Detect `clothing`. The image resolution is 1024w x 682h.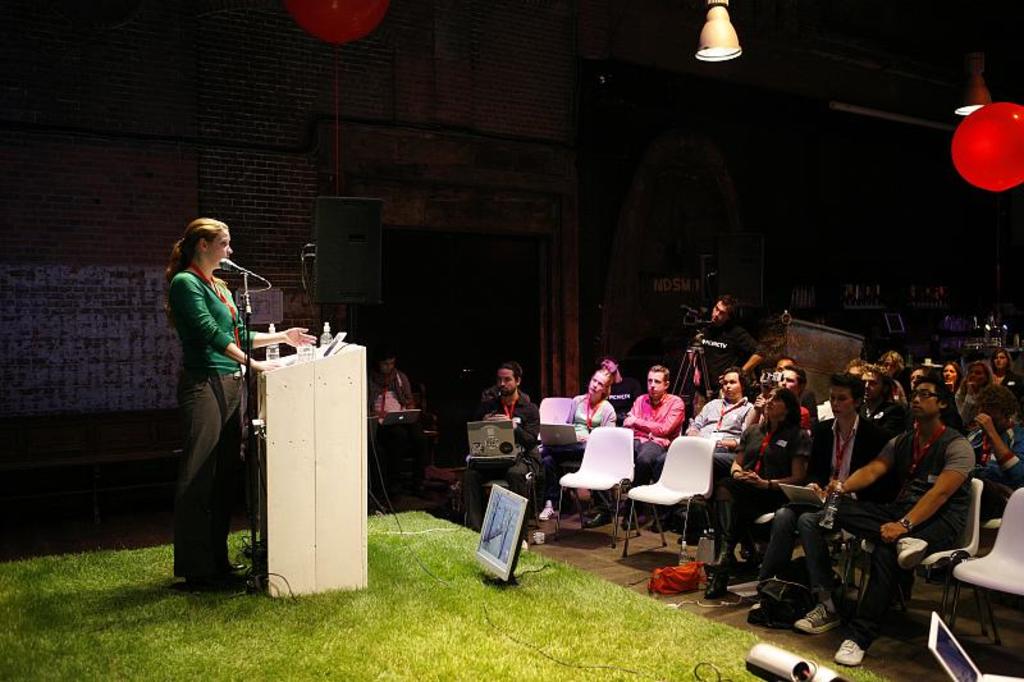
box(992, 374, 1023, 422).
